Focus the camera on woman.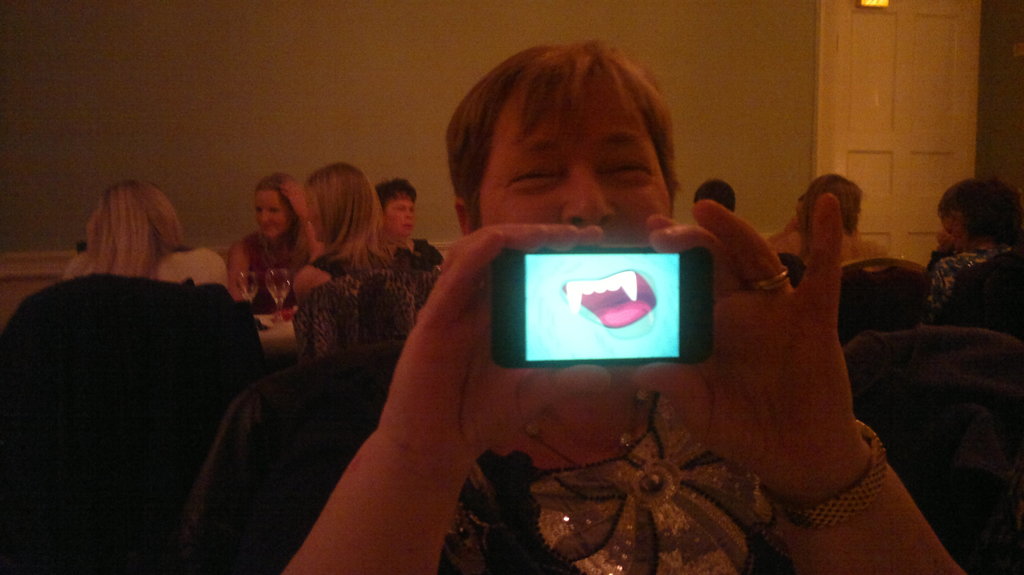
Focus region: <box>929,175,1021,340</box>.
